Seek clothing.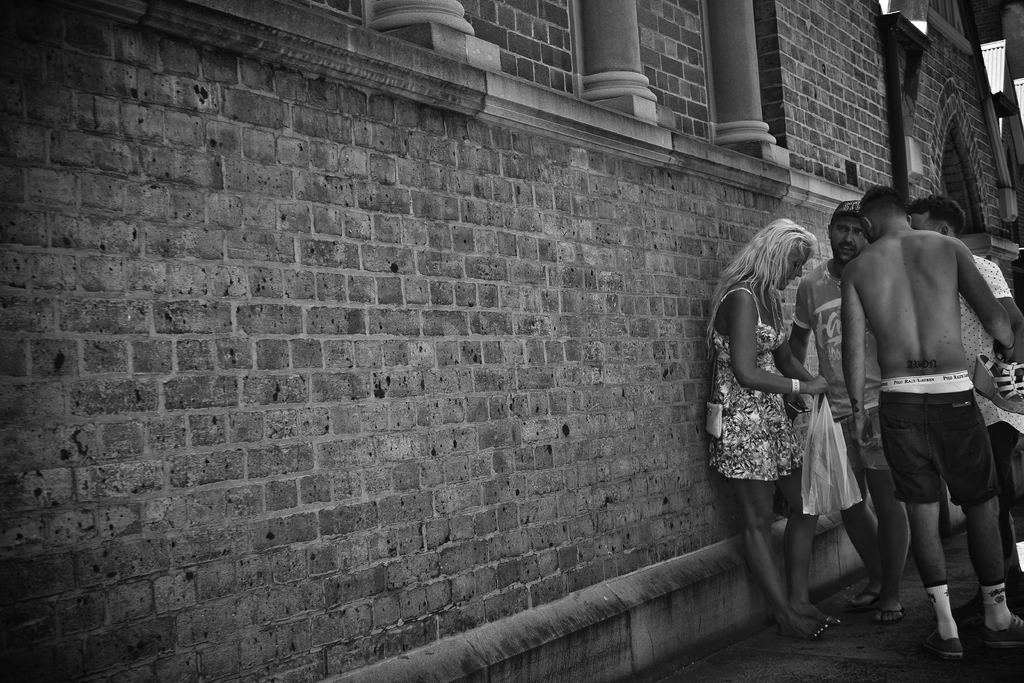
left=956, top=254, right=1023, bottom=529.
